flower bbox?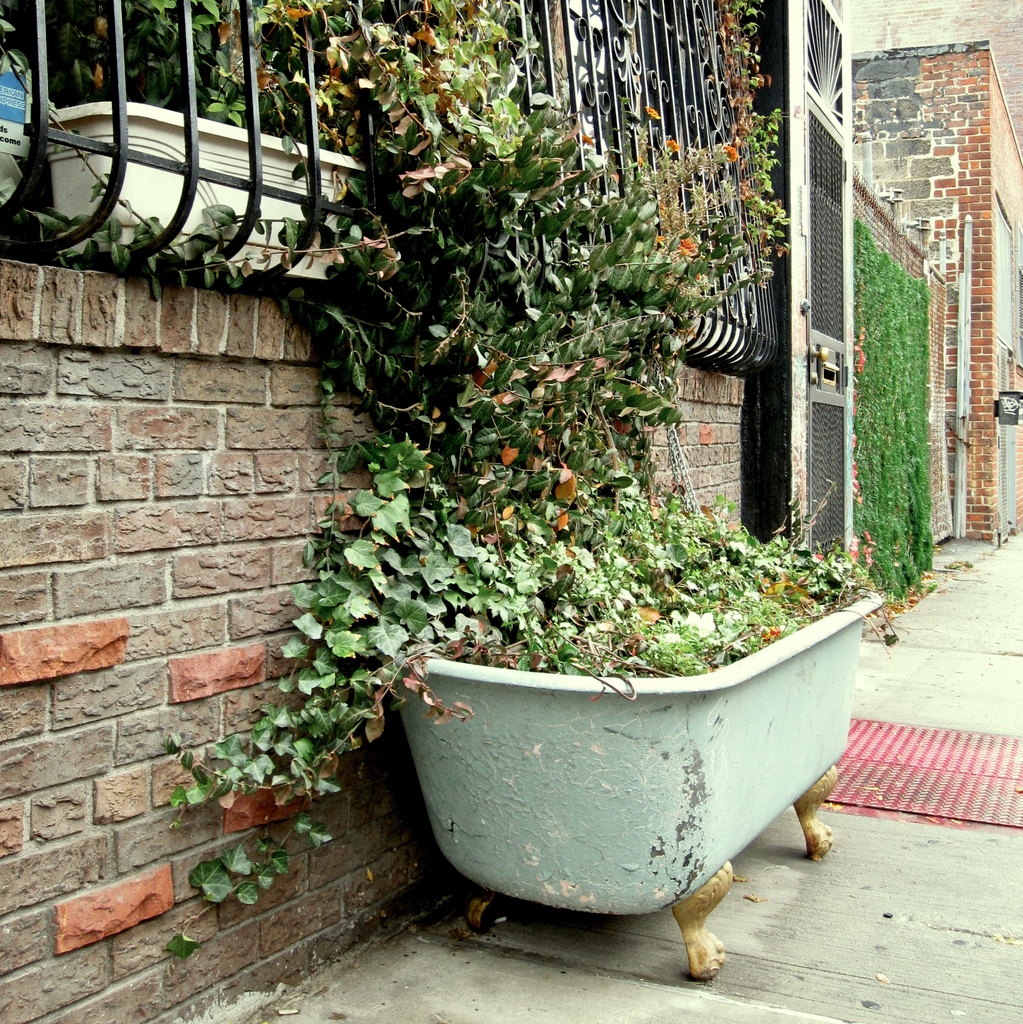
(635, 154, 651, 172)
